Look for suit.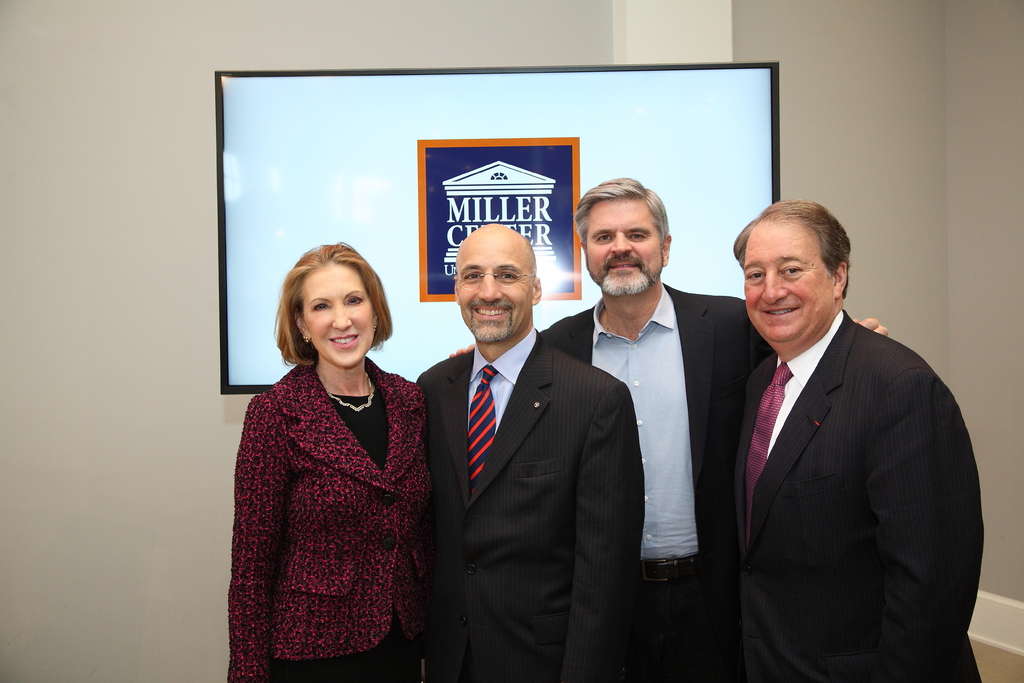
Found: box(225, 357, 426, 682).
